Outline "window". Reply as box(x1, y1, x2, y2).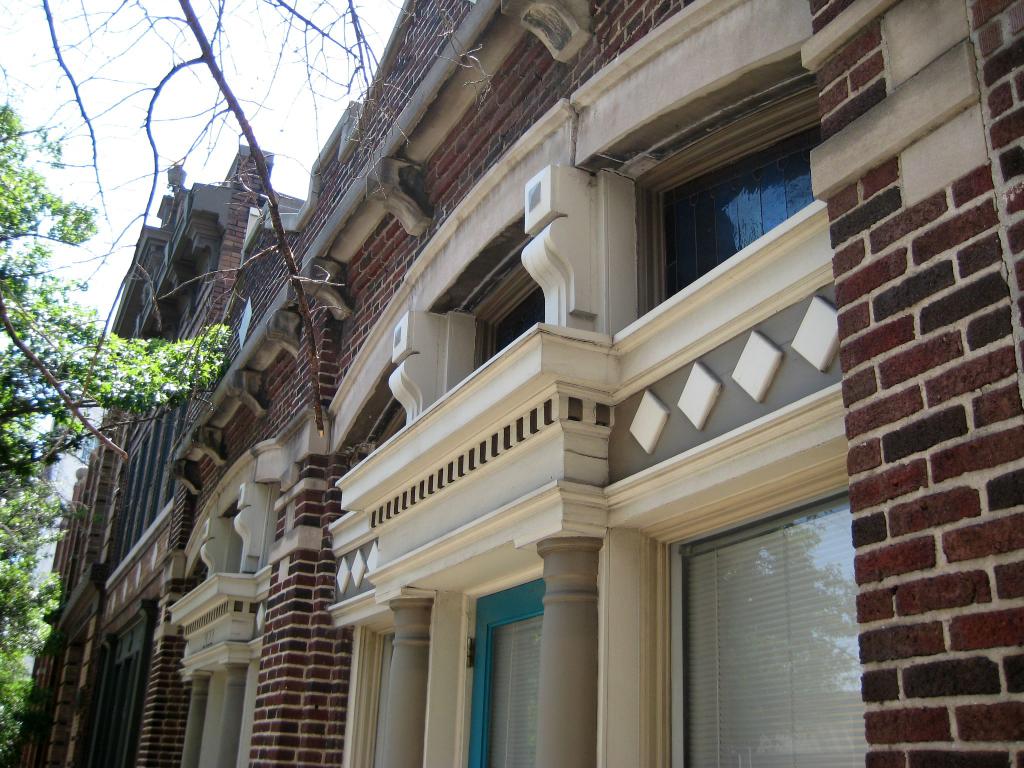
box(467, 257, 546, 380).
